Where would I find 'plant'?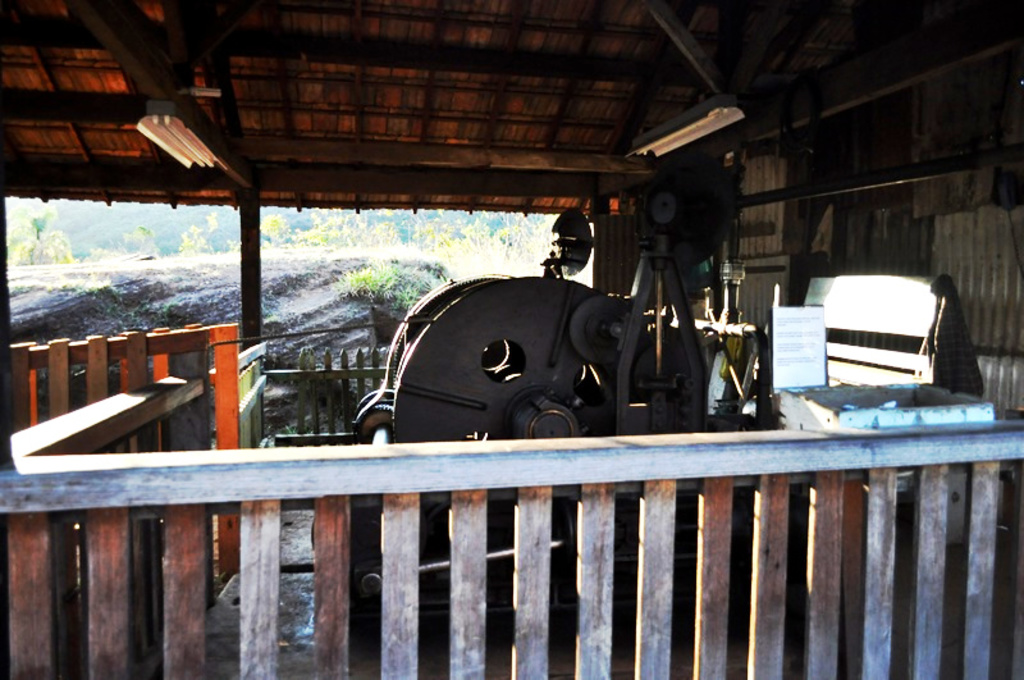
At crop(424, 254, 444, 279).
